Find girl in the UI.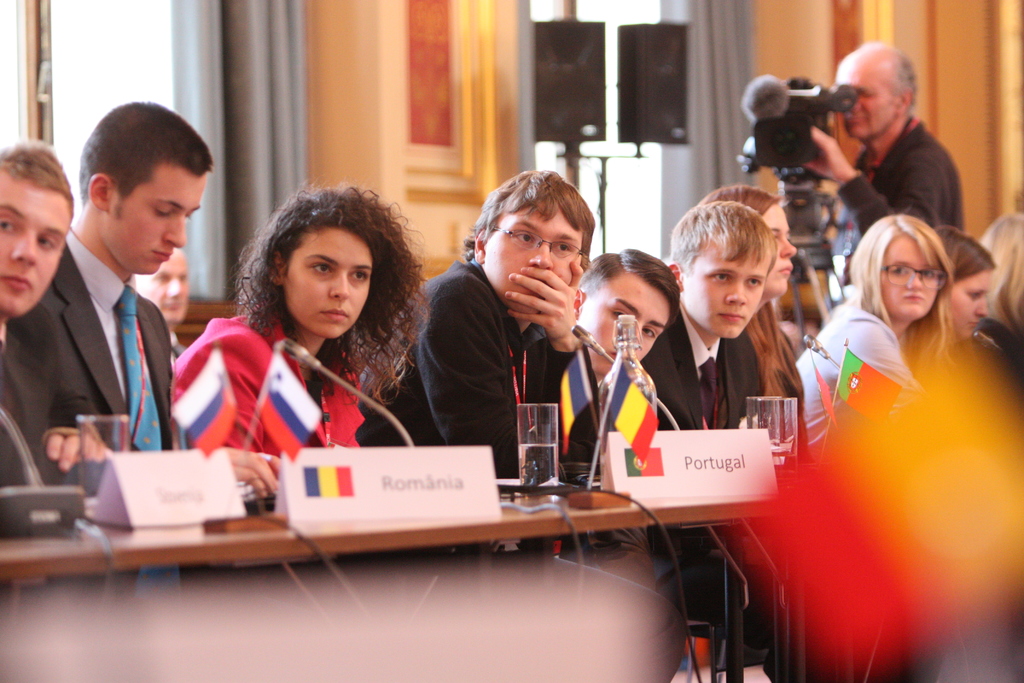
UI element at (left=937, top=220, right=1003, bottom=391).
